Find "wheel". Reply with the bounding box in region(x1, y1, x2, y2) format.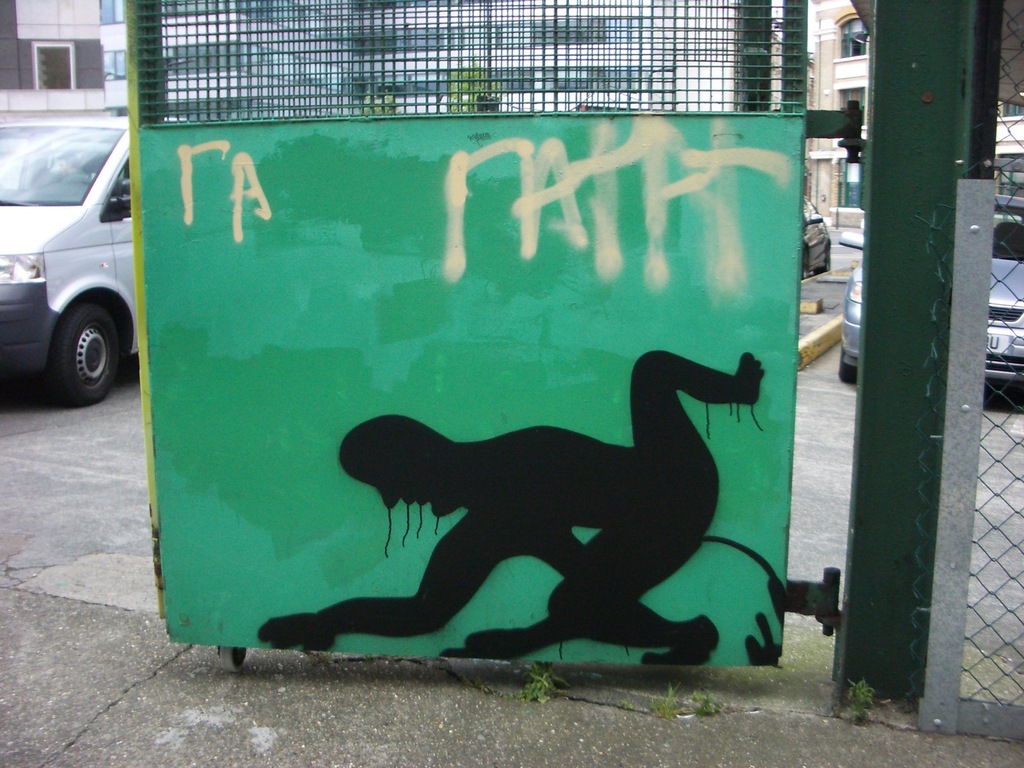
region(802, 259, 804, 279).
